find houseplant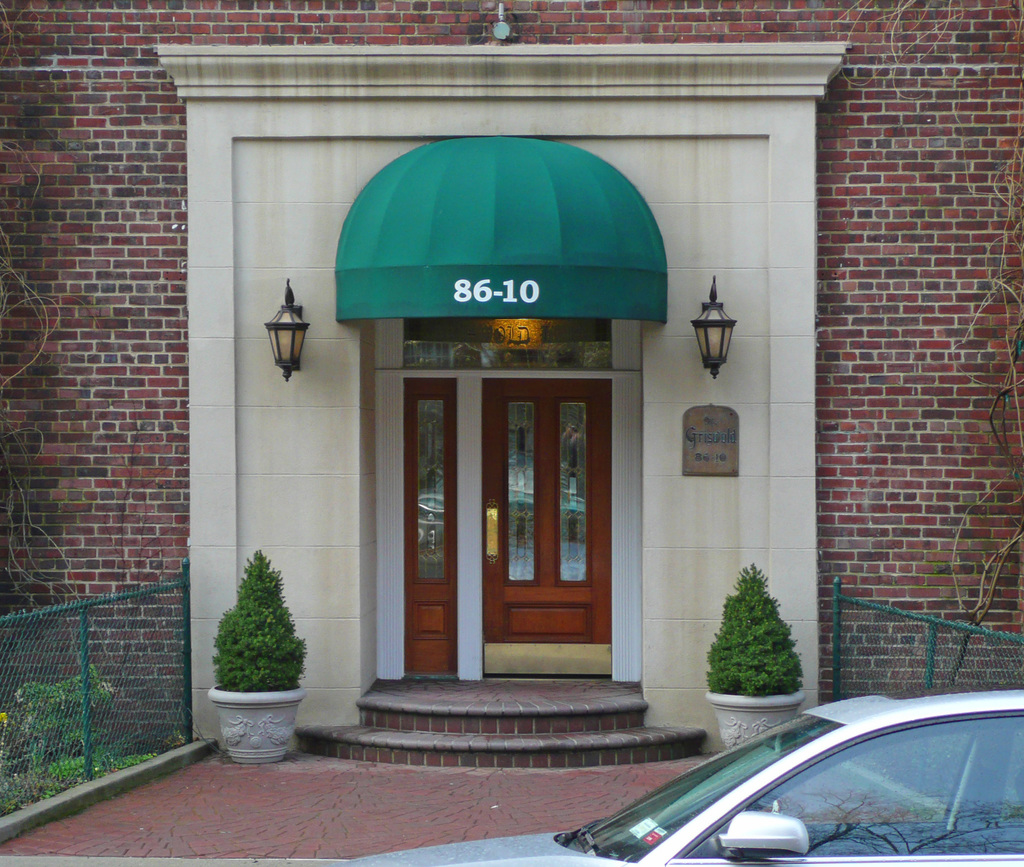
705 558 807 750
